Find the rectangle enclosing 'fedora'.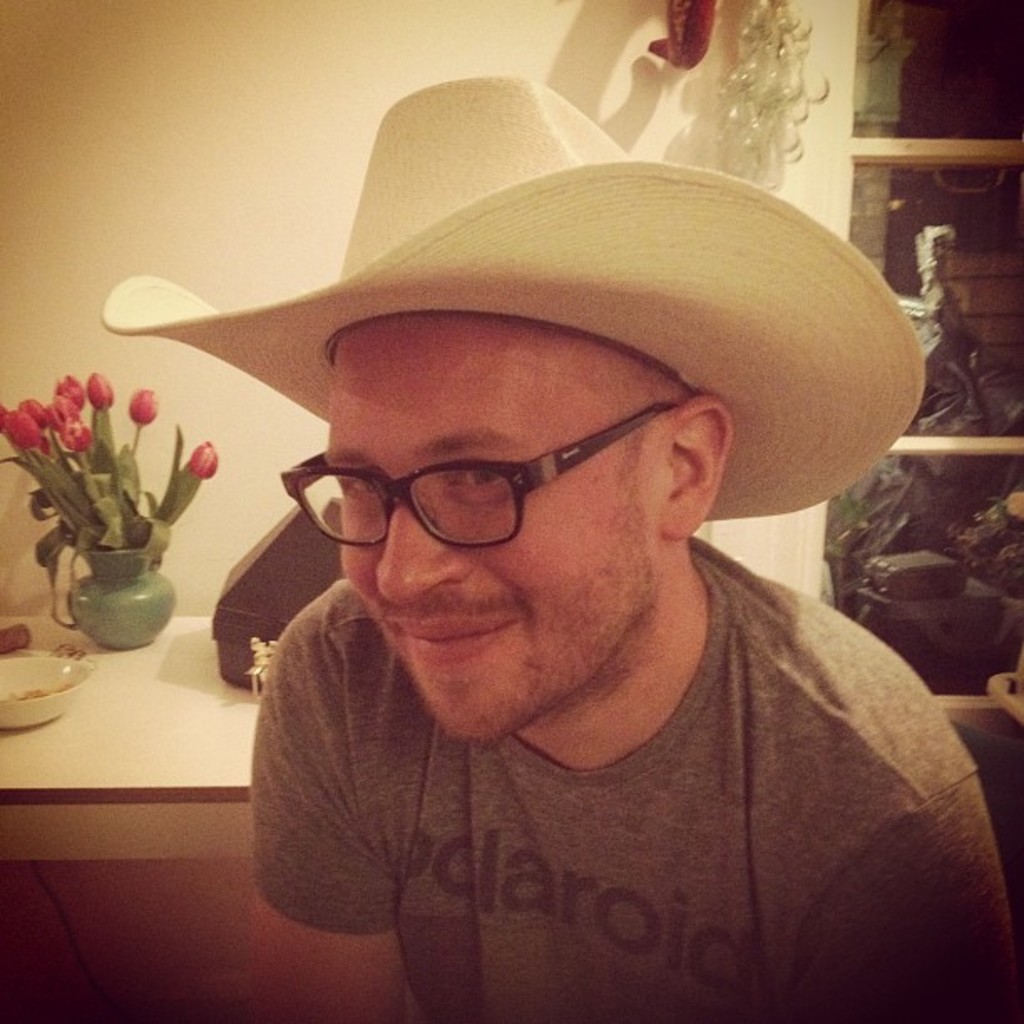
(100, 75, 924, 519).
